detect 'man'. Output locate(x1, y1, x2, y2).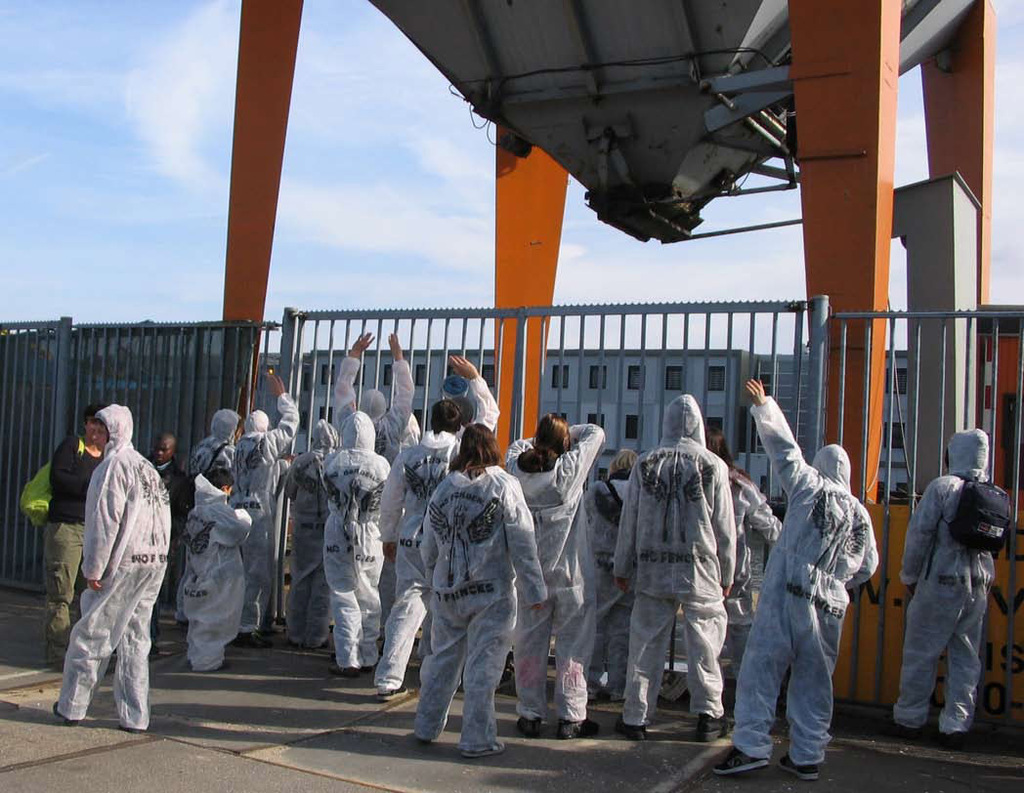
locate(883, 426, 1016, 738).
